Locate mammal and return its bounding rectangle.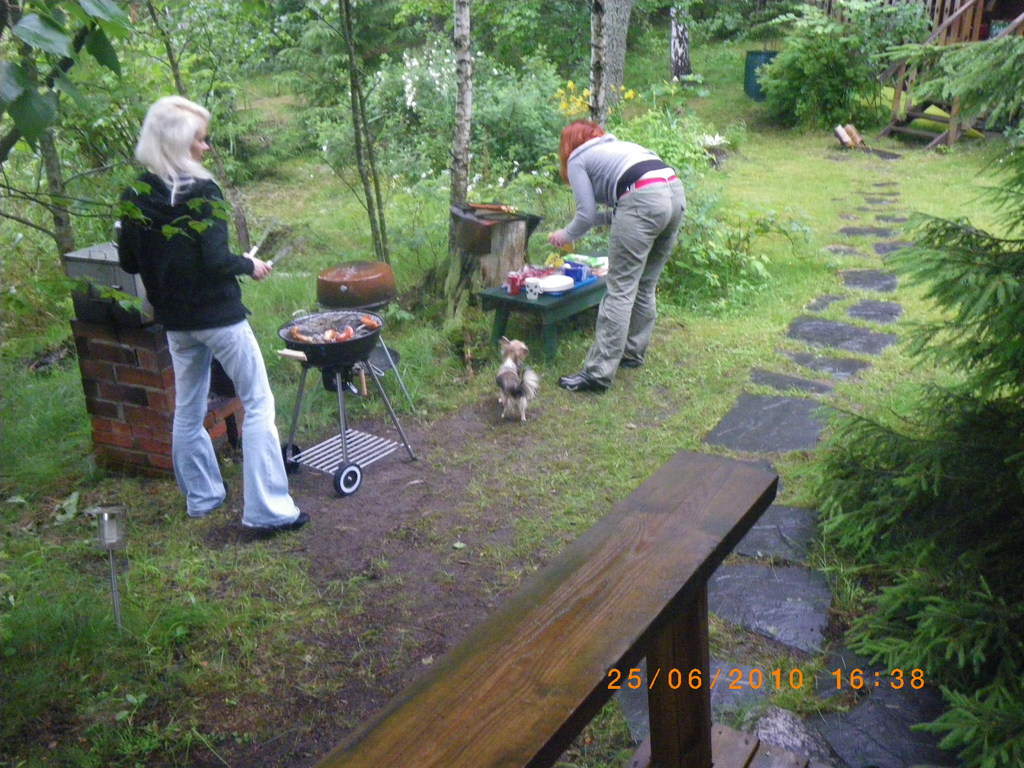
bbox(499, 333, 541, 426).
